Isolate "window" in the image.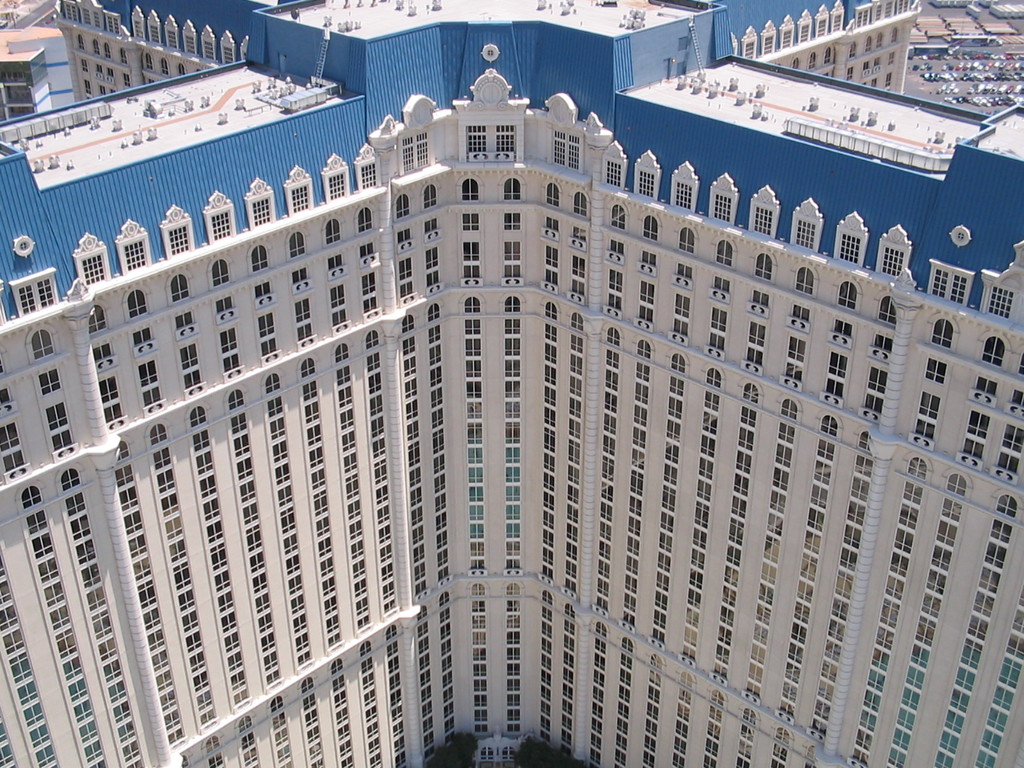
Isolated region: rect(504, 335, 518, 357).
